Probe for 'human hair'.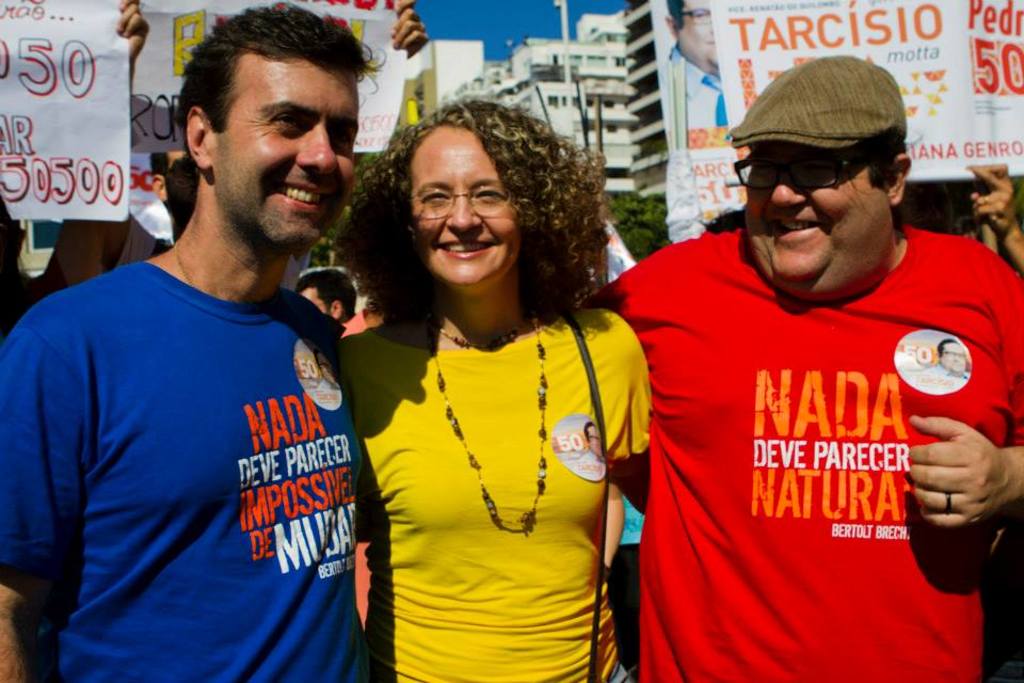
Probe result: 174:3:386:179.
